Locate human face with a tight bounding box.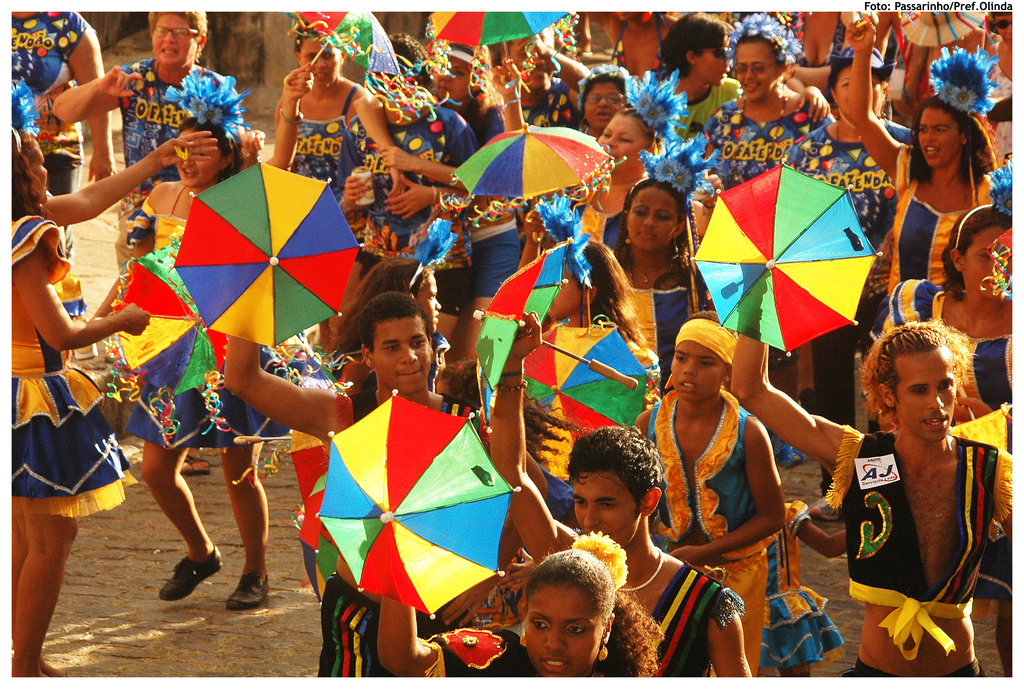
bbox=(668, 346, 722, 401).
